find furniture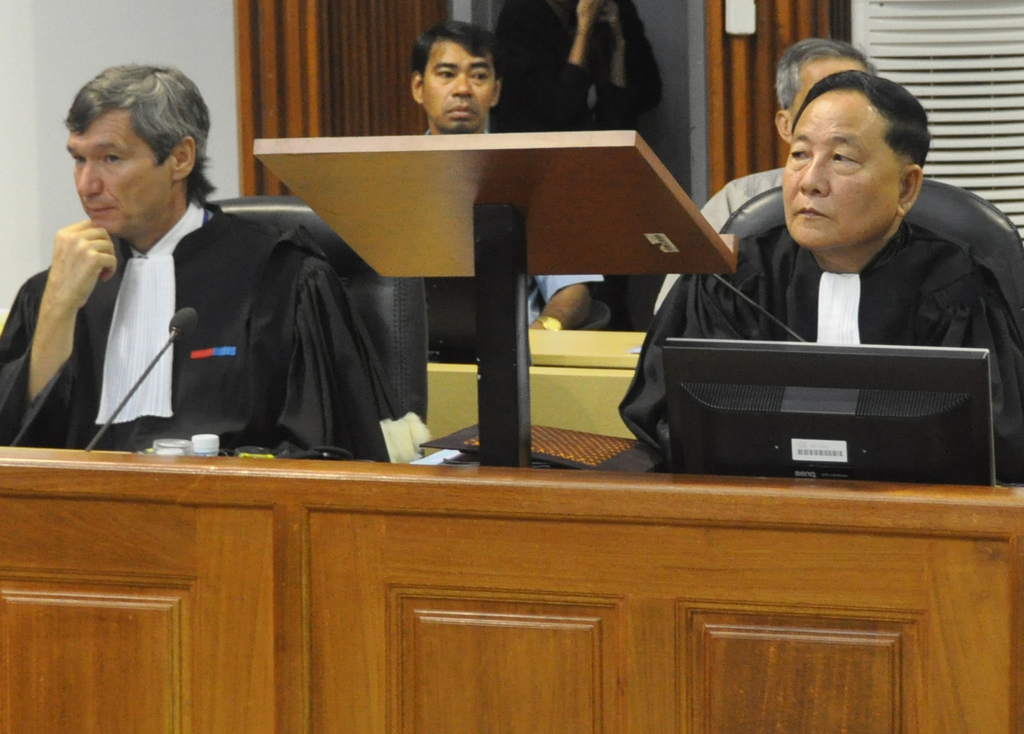
212/193/425/447
